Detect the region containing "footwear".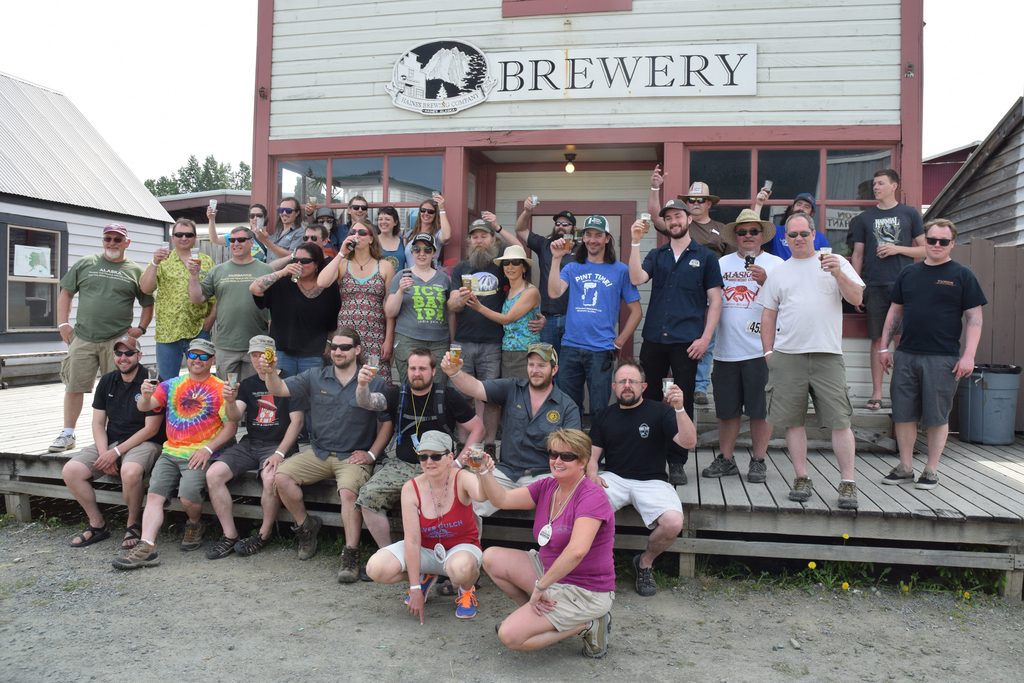
38 423 76 450.
